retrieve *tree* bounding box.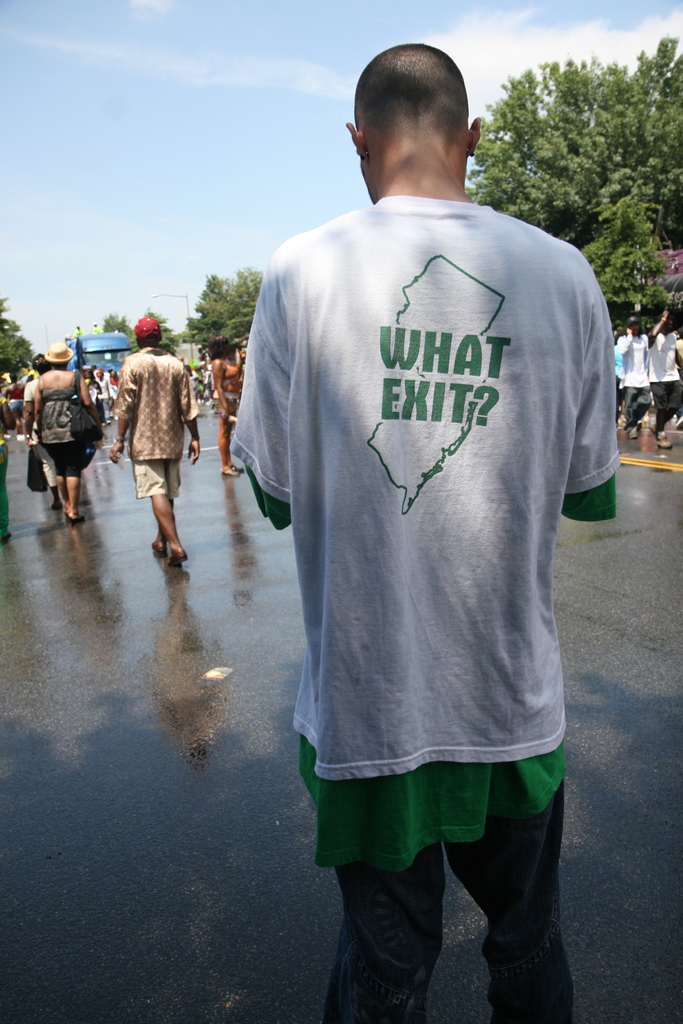
Bounding box: [left=97, top=304, right=170, bottom=360].
